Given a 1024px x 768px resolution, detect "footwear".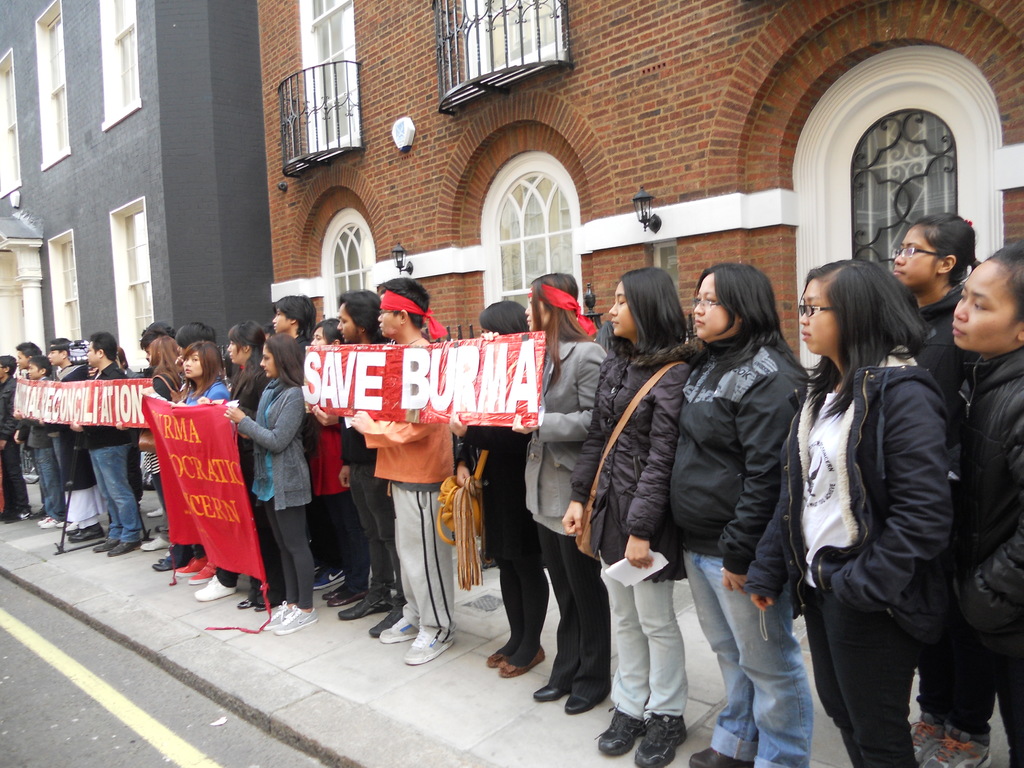
[190,574,241,601].
